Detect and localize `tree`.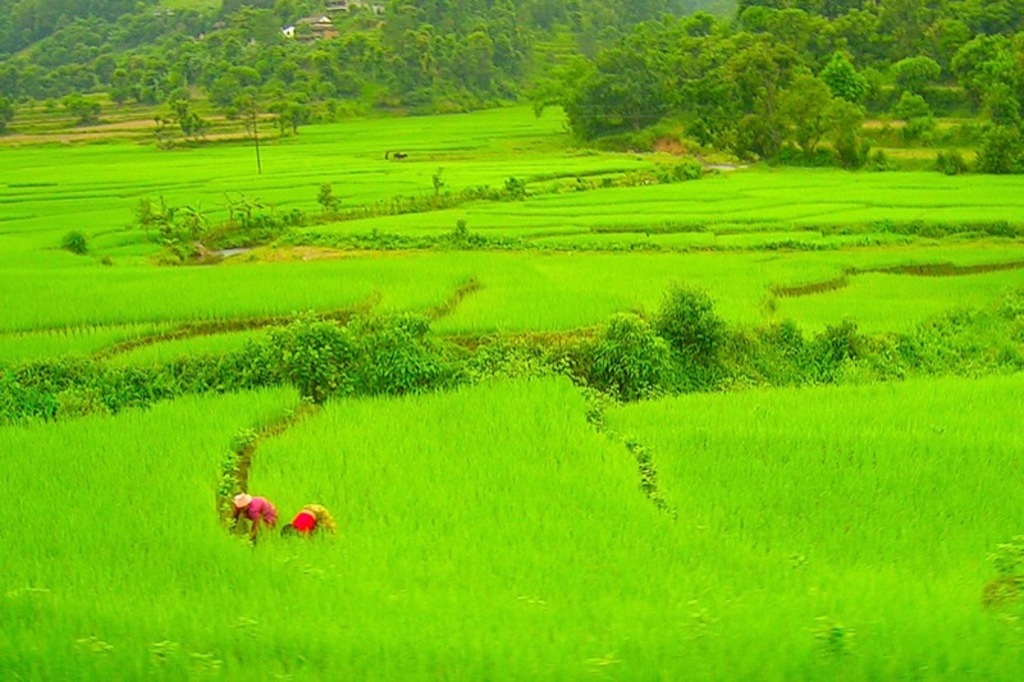
Localized at 96,49,129,91.
